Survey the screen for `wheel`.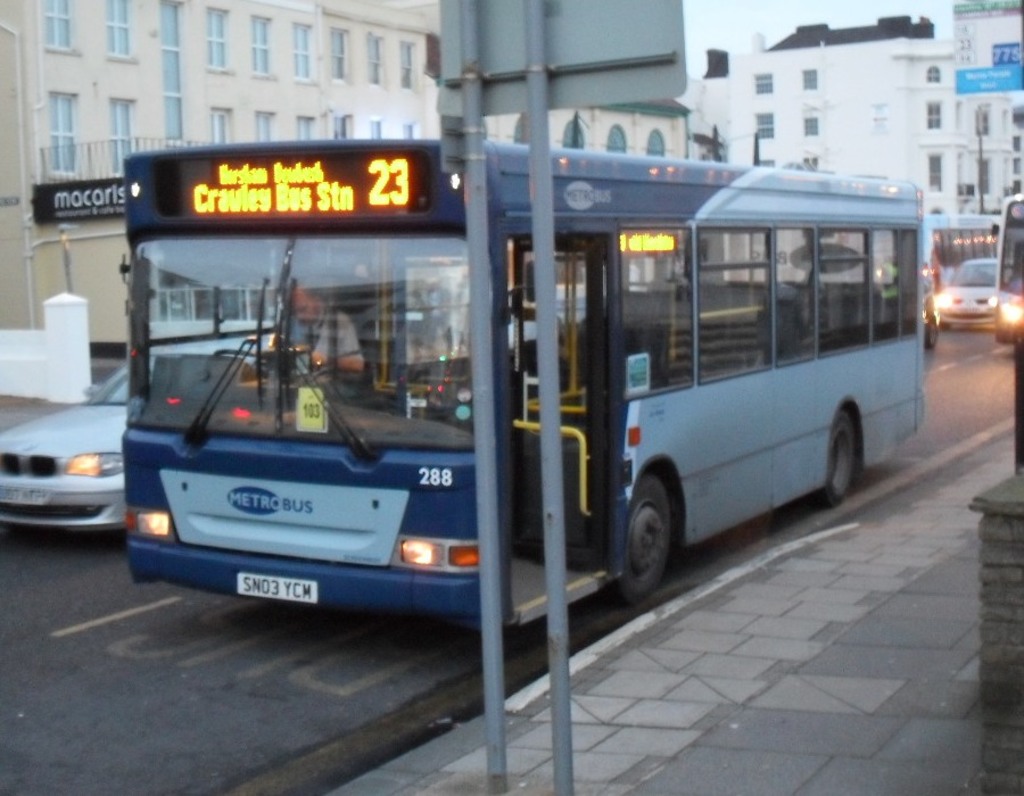
Survey found: box=[612, 472, 682, 608].
